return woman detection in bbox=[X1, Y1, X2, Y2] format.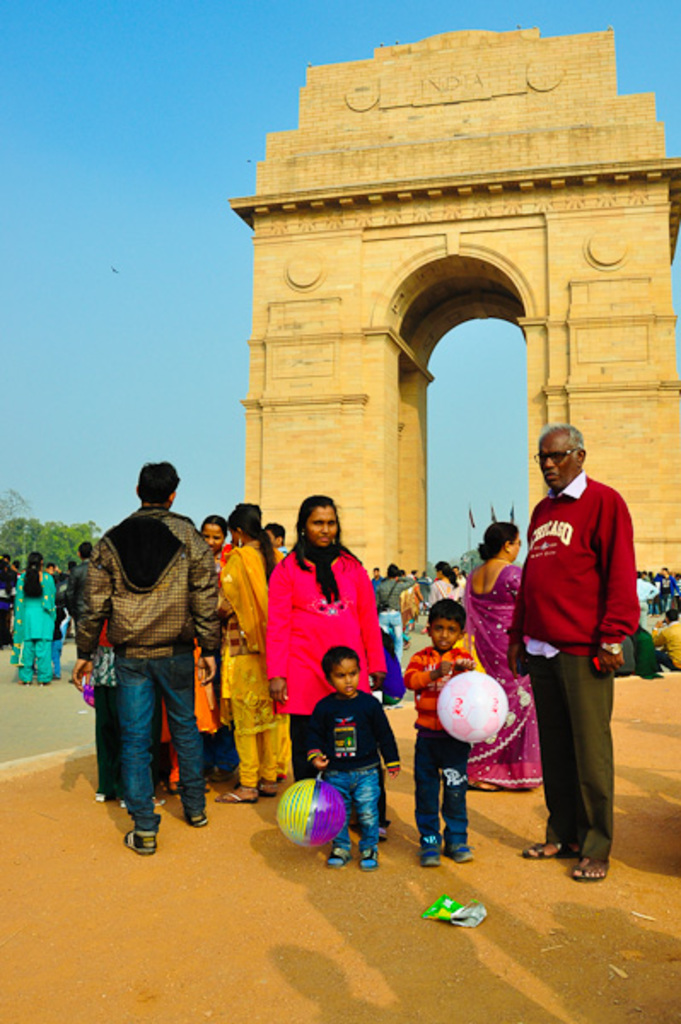
bbox=[423, 553, 463, 608].
